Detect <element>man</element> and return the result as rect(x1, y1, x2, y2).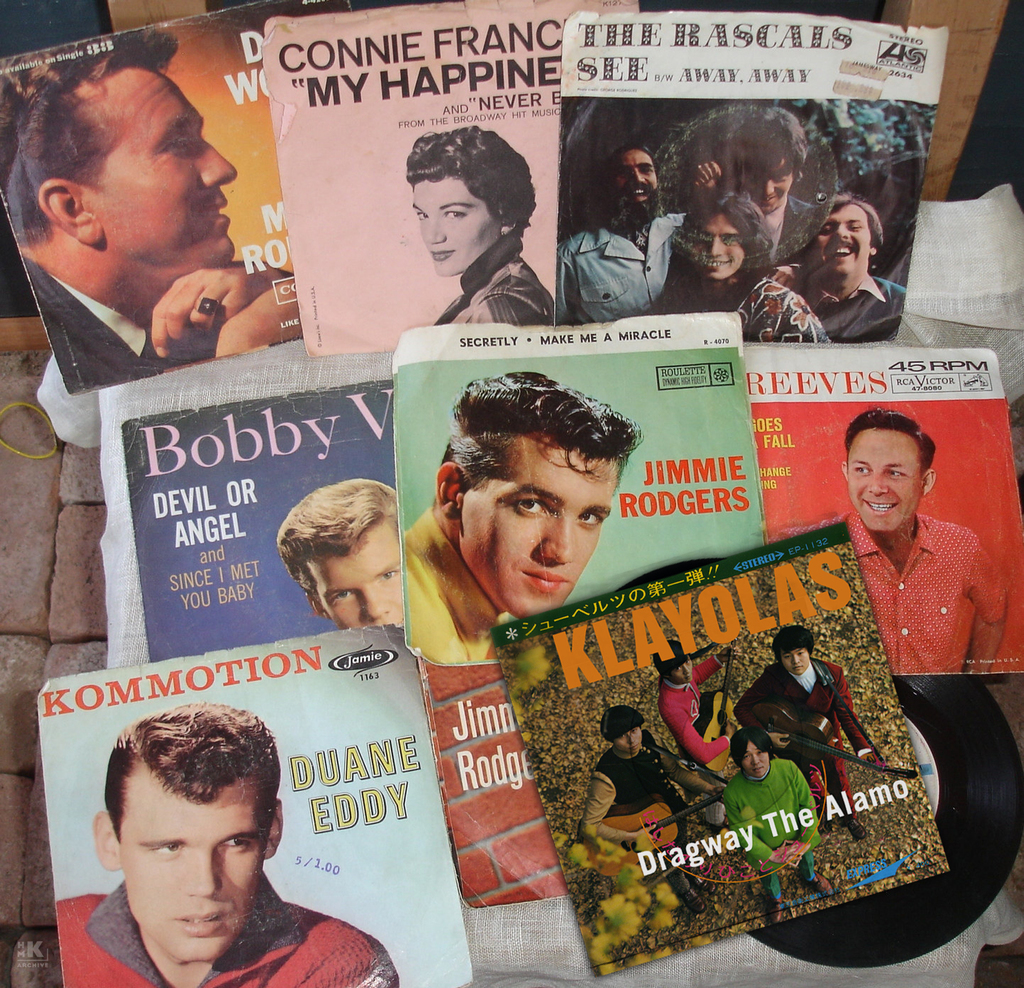
rect(790, 191, 904, 340).
